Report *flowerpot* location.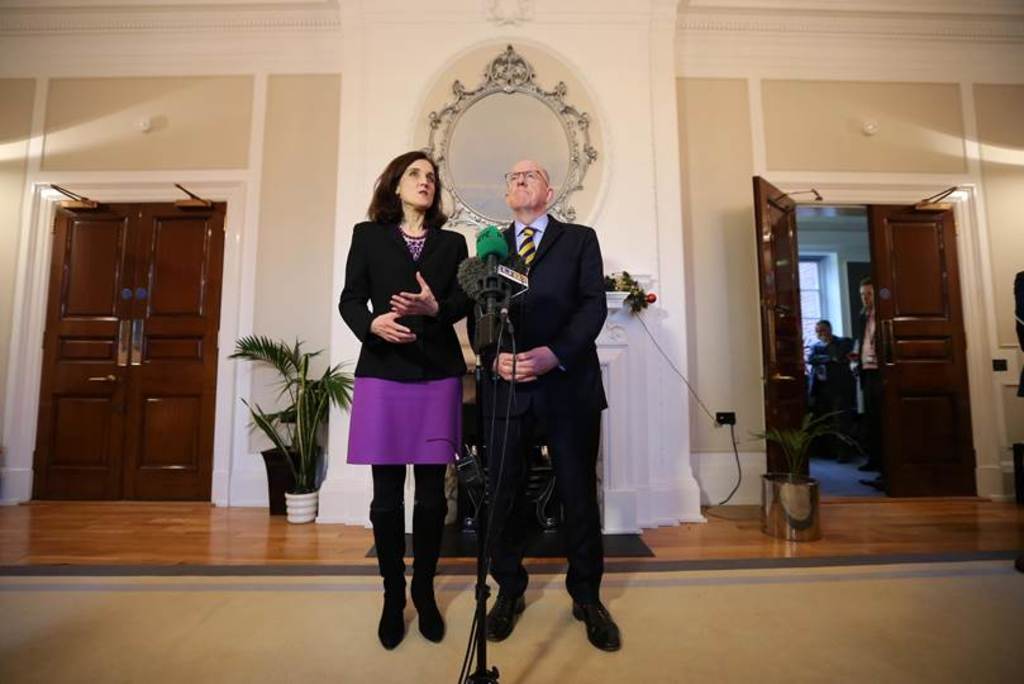
Report: pyautogui.locateOnScreen(762, 472, 820, 545).
